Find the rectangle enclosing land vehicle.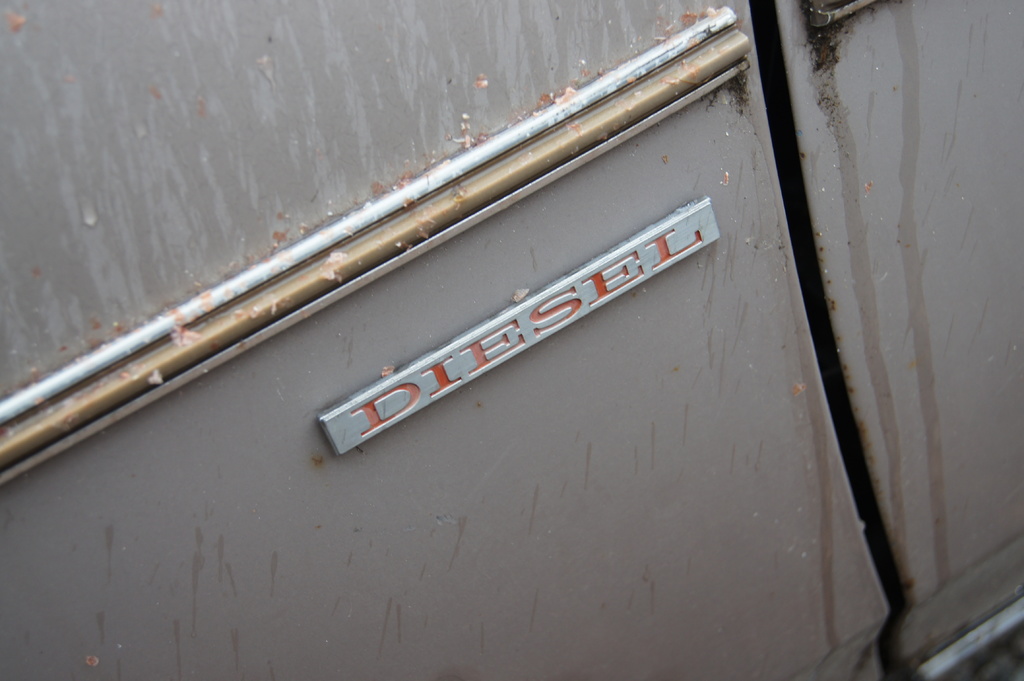
x1=2, y1=0, x2=1023, y2=679.
